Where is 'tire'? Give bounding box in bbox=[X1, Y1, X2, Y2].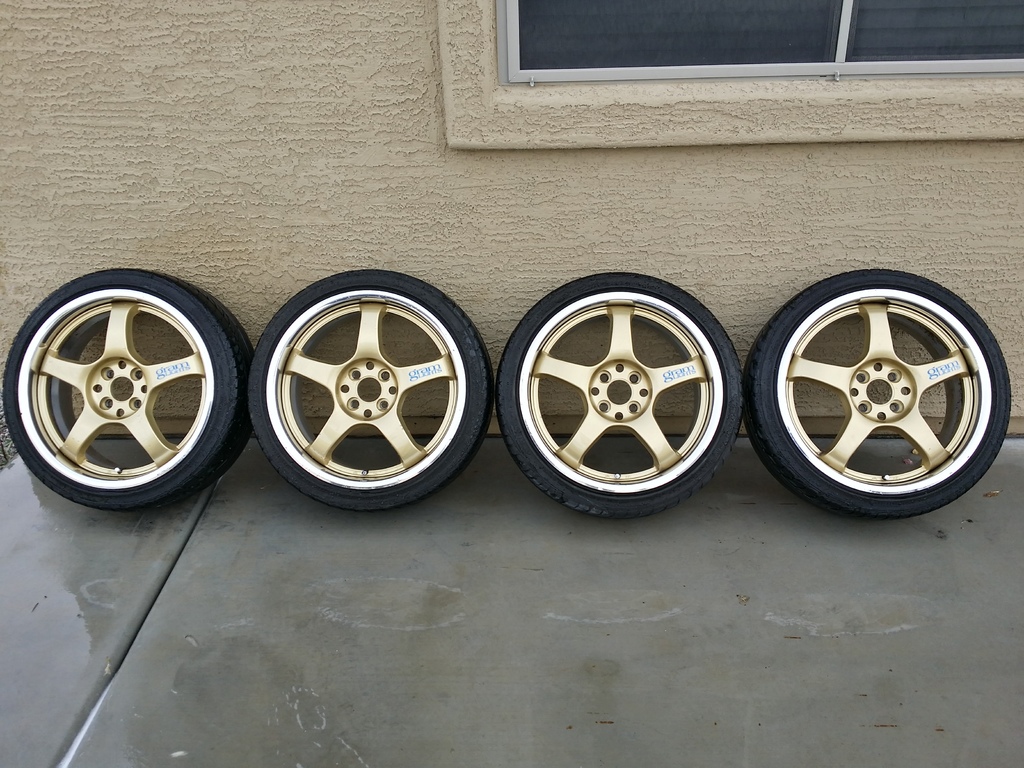
bbox=[494, 273, 748, 522].
